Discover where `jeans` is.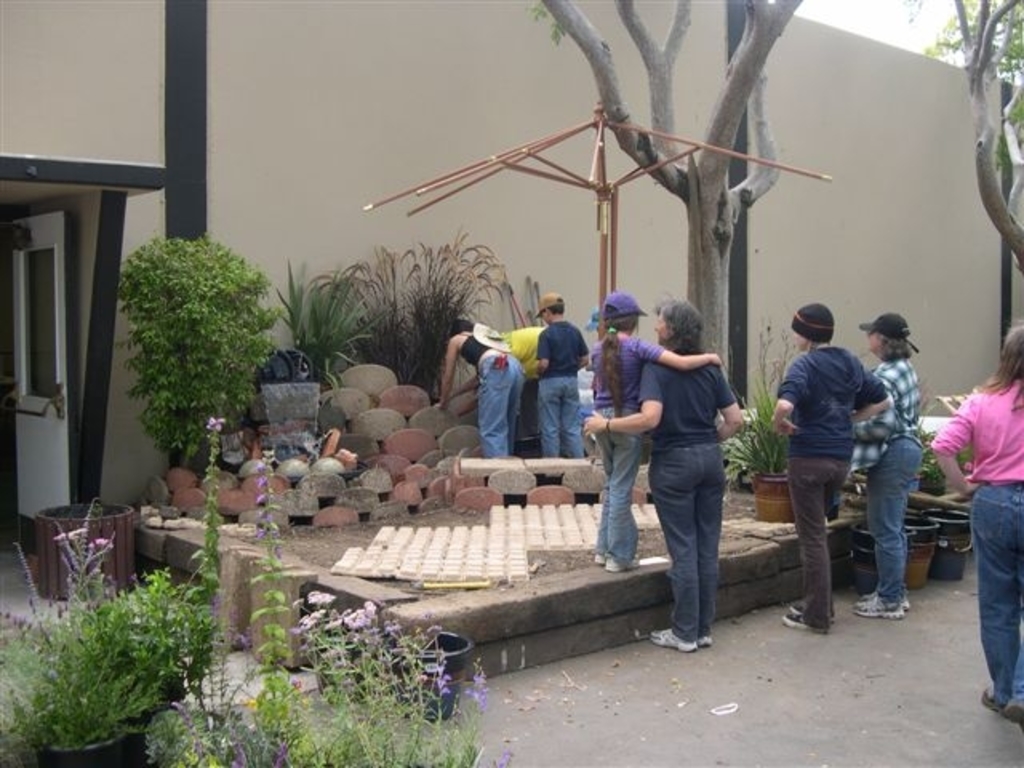
Discovered at select_region(592, 403, 648, 557).
